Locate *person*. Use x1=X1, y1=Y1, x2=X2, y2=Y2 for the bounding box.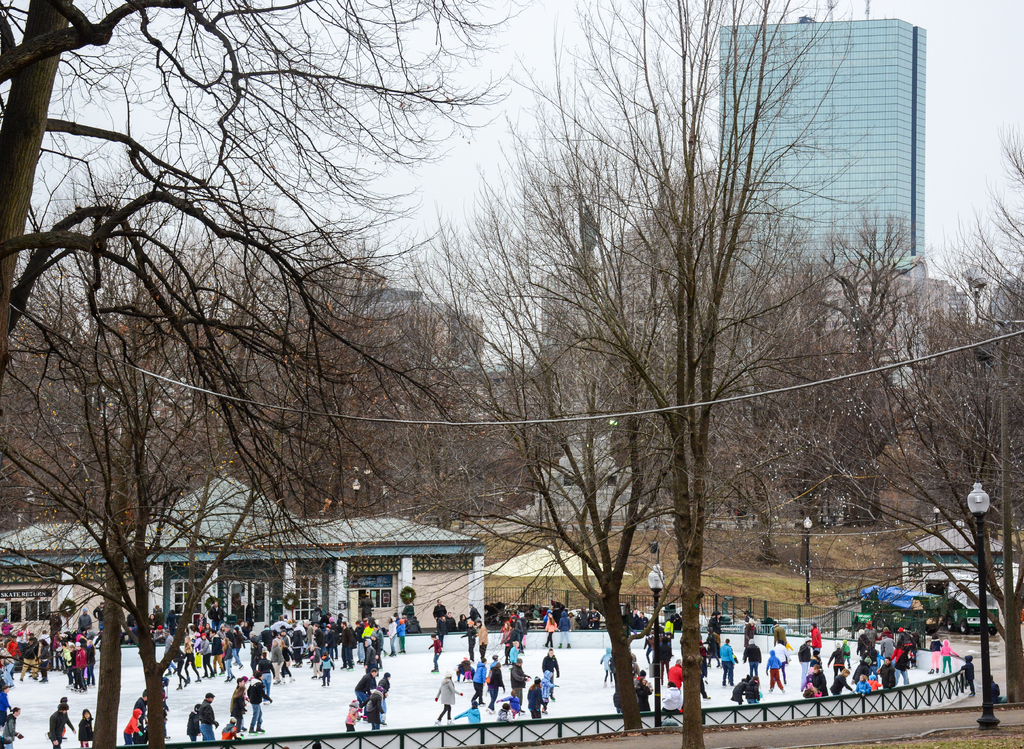
x1=829, y1=665, x2=850, y2=702.
